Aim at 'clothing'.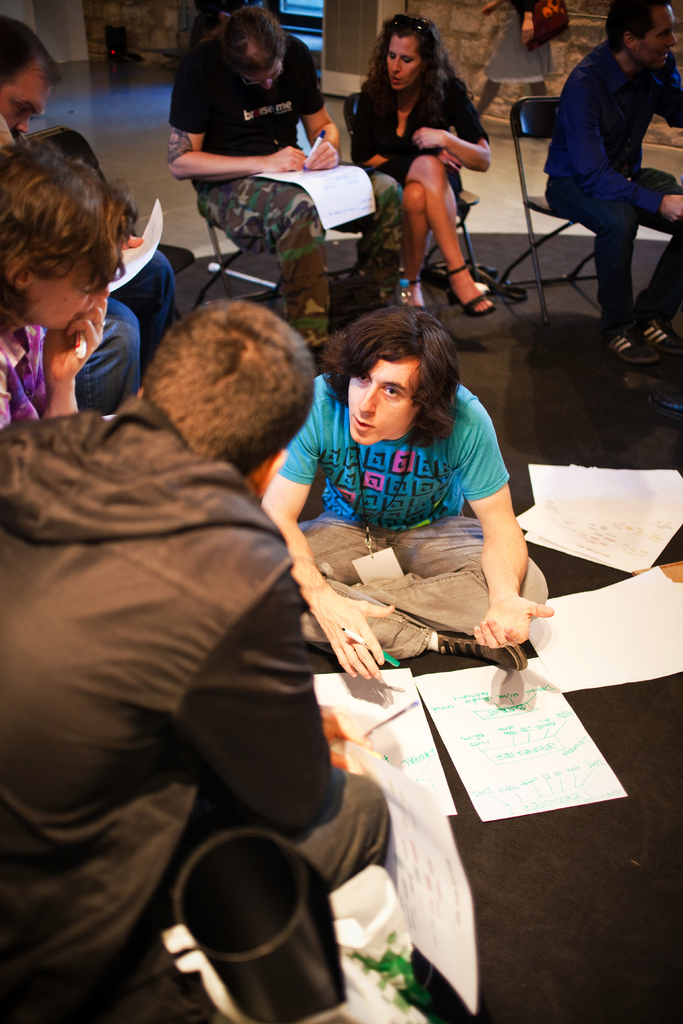
Aimed at [left=550, top=142, right=682, bottom=338].
